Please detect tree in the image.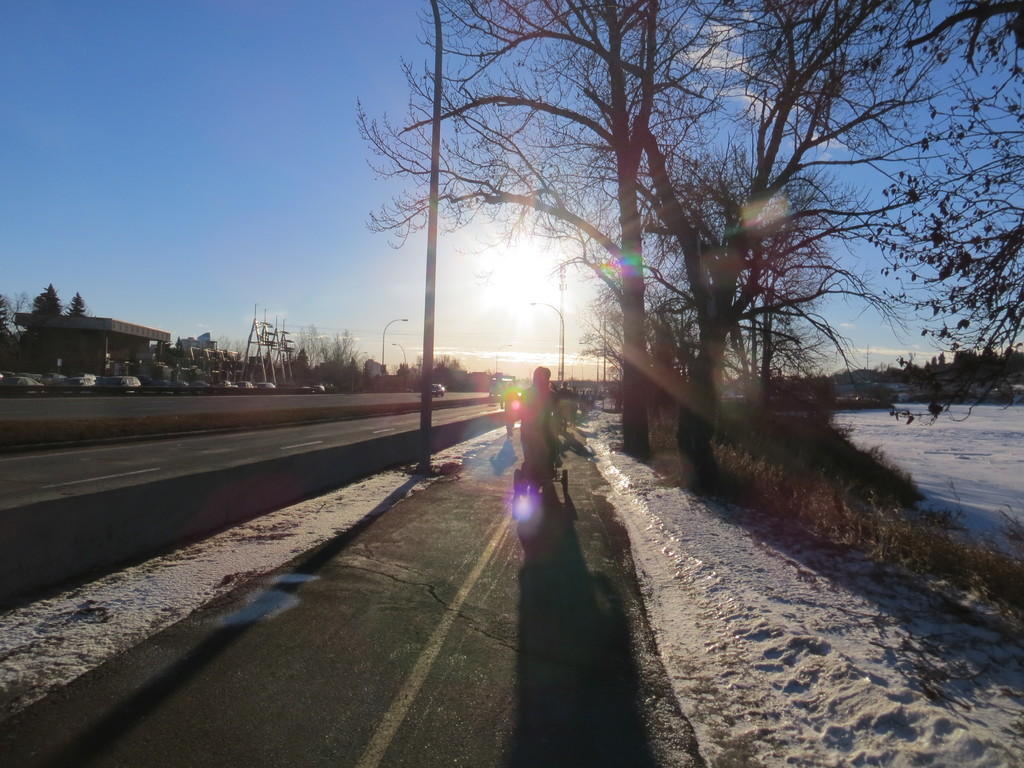
bbox=[959, 346, 982, 394].
